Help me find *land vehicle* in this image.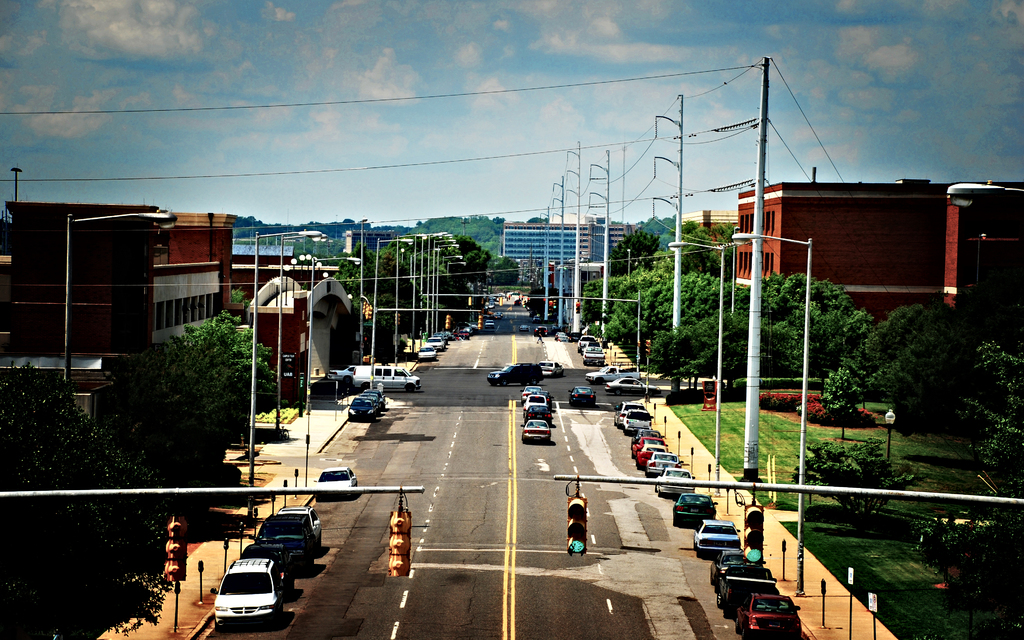
Found it: box=[314, 465, 360, 504].
